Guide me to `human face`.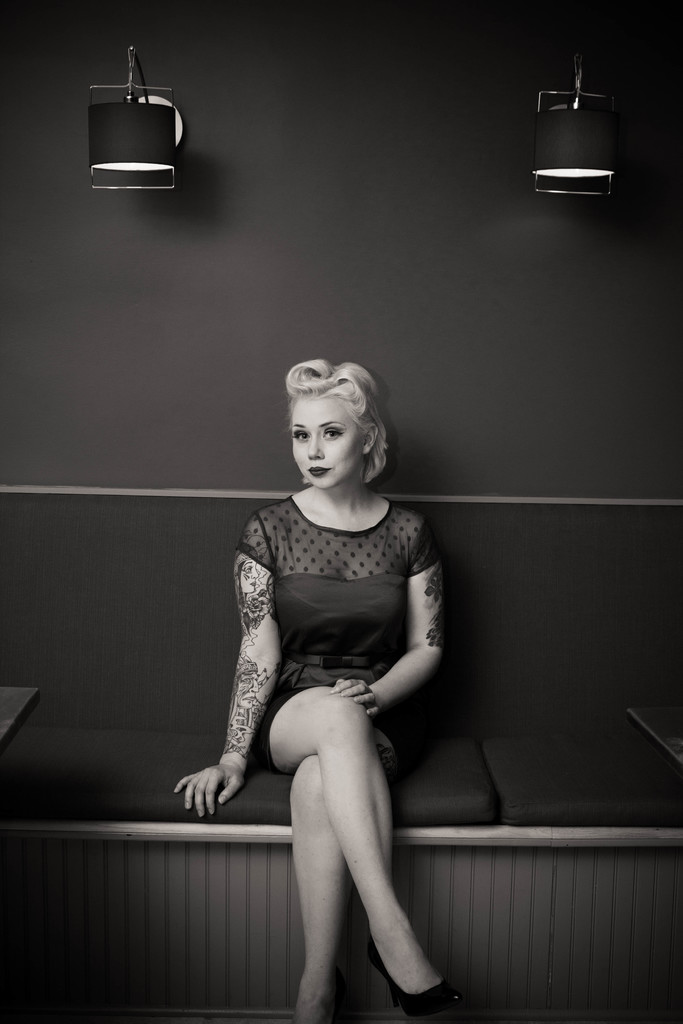
Guidance: bbox=(288, 397, 363, 493).
